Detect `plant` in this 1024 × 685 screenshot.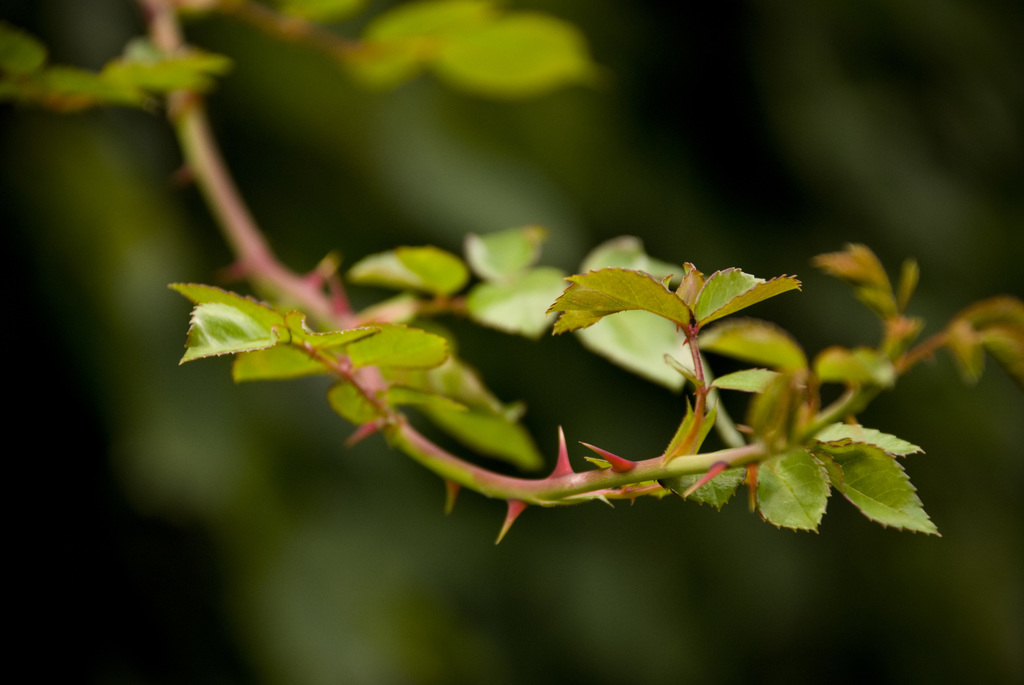
Detection: bbox=(0, 0, 1023, 561).
